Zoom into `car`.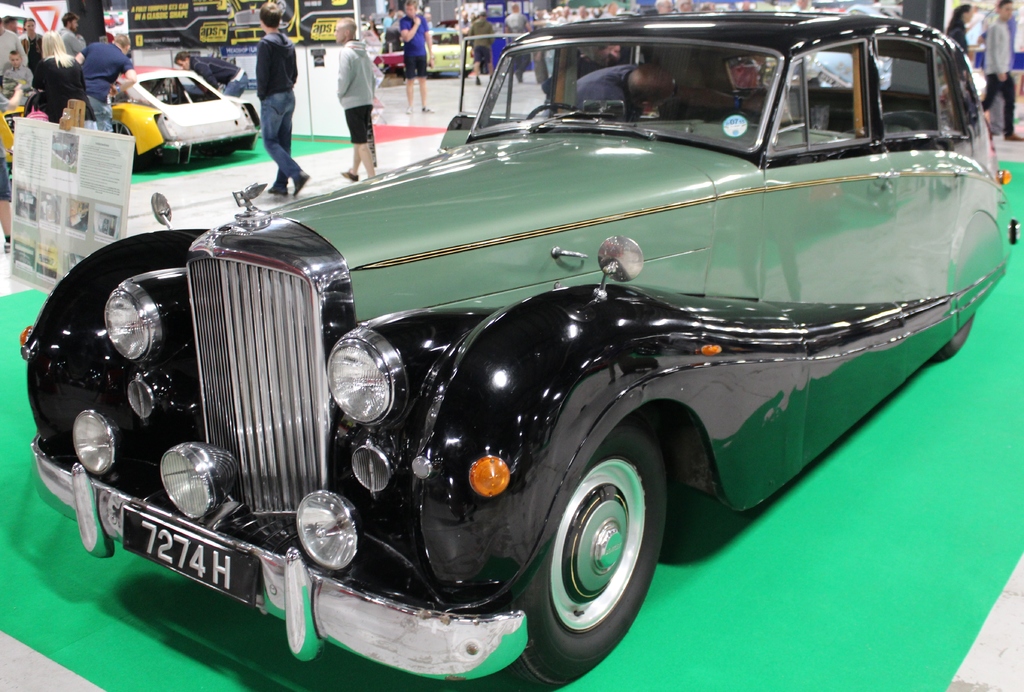
Zoom target: rect(373, 51, 408, 79).
